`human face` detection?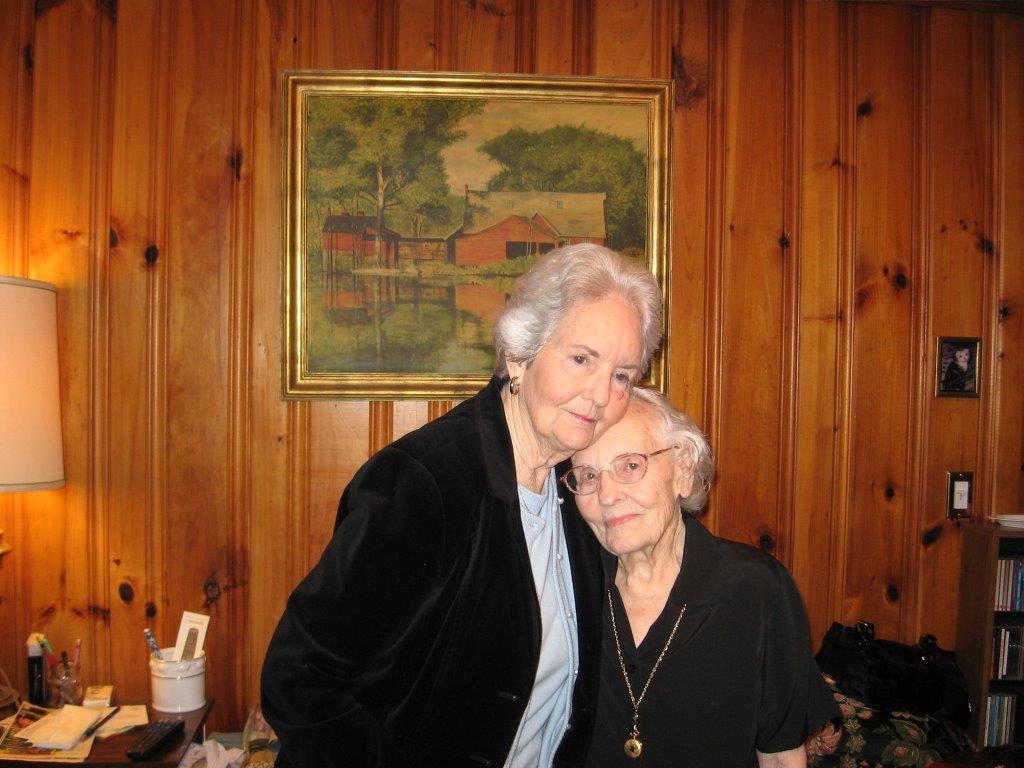
l=520, t=292, r=641, b=457
